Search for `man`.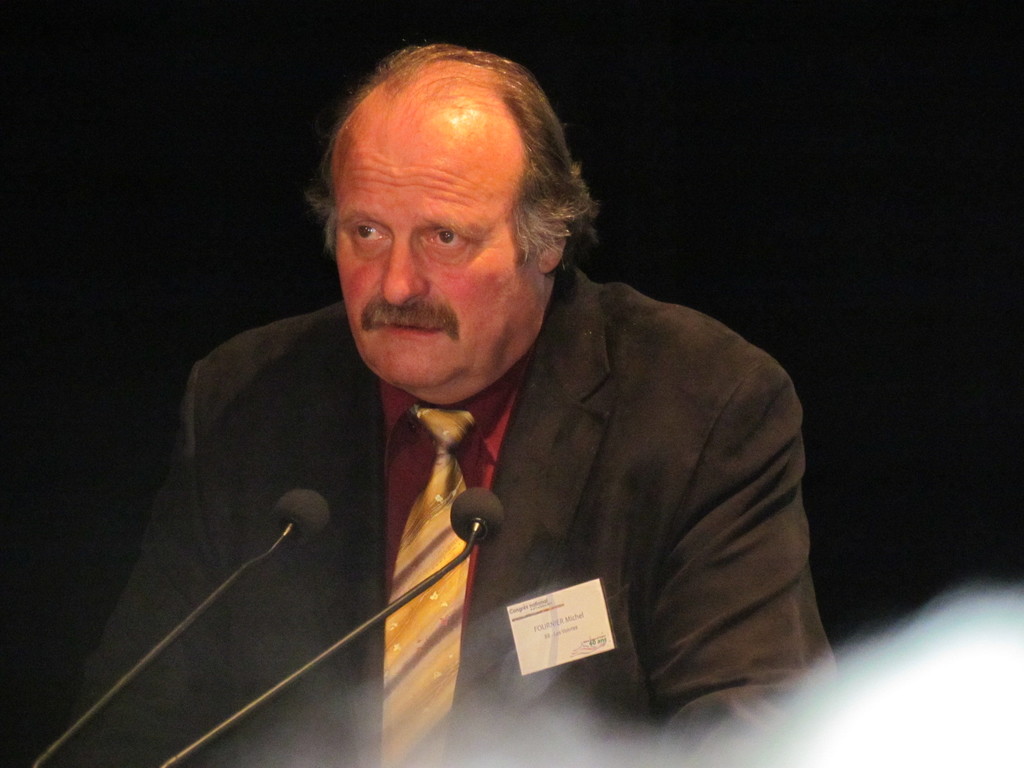
Found at BBox(113, 47, 863, 748).
